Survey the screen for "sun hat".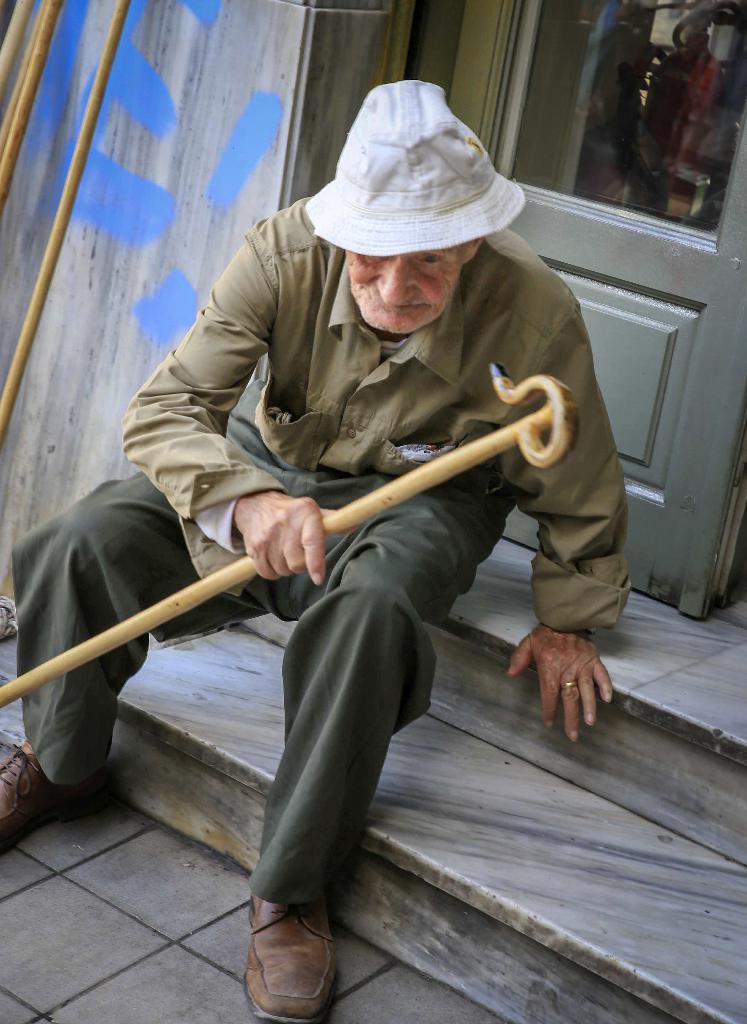
Survey found: pyautogui.locateOnScreen(300, 75, 531, 274).
